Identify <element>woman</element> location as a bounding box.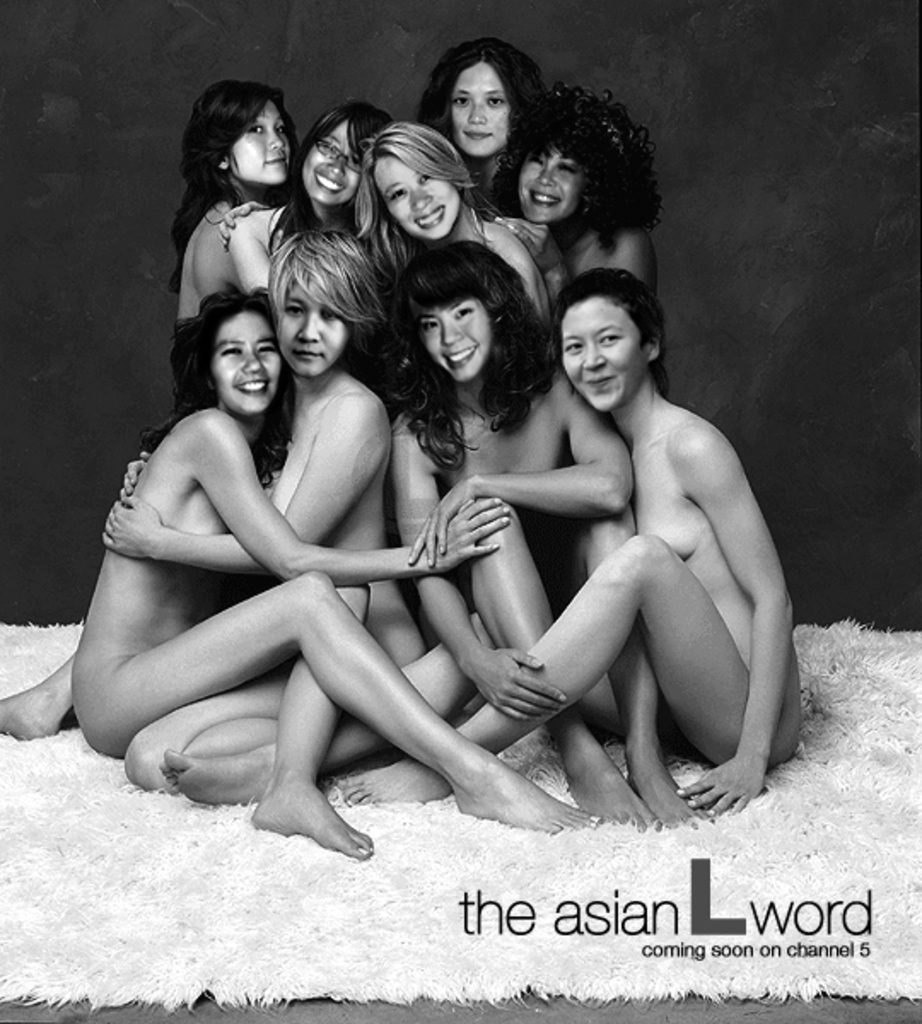
(0, 227, 384, 788).
